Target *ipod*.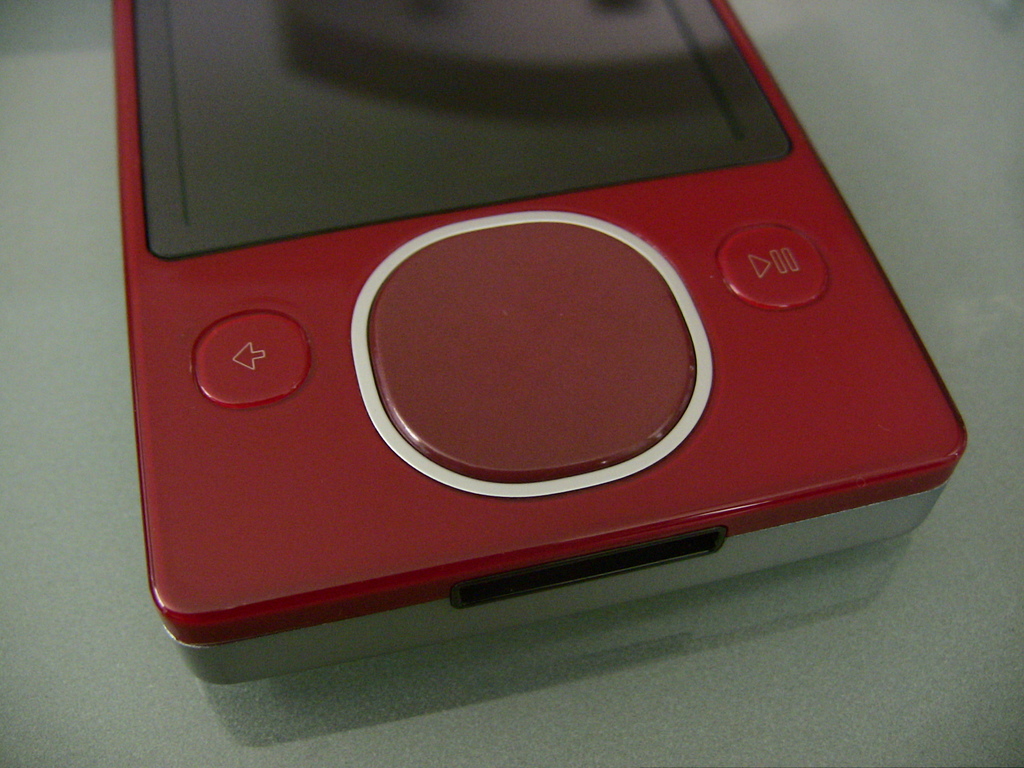
Target region: 108,0,969,685.
